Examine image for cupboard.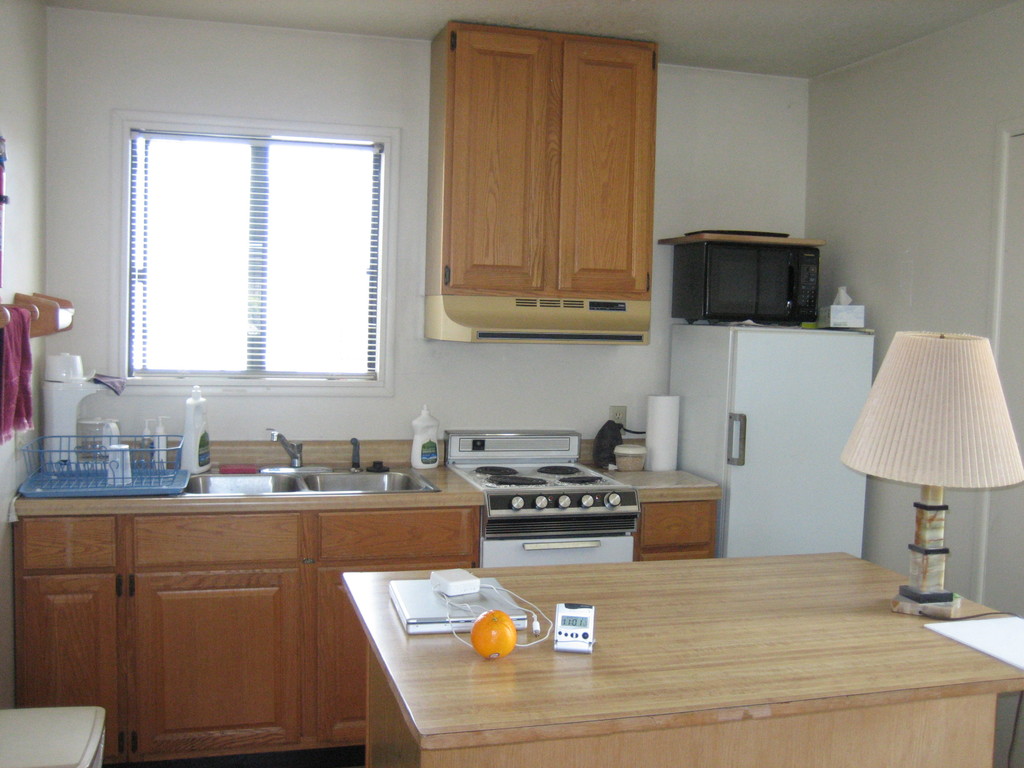
Examination result: 419, 14, 662, 301.
